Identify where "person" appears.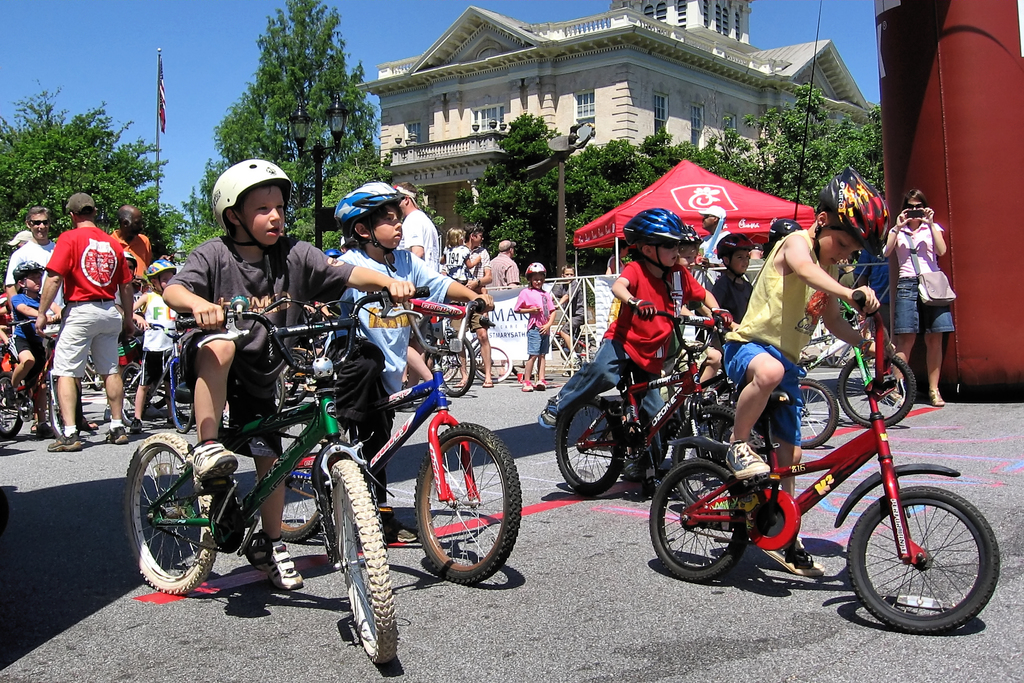
Appears at select_region(872, 175, 959, 413).
